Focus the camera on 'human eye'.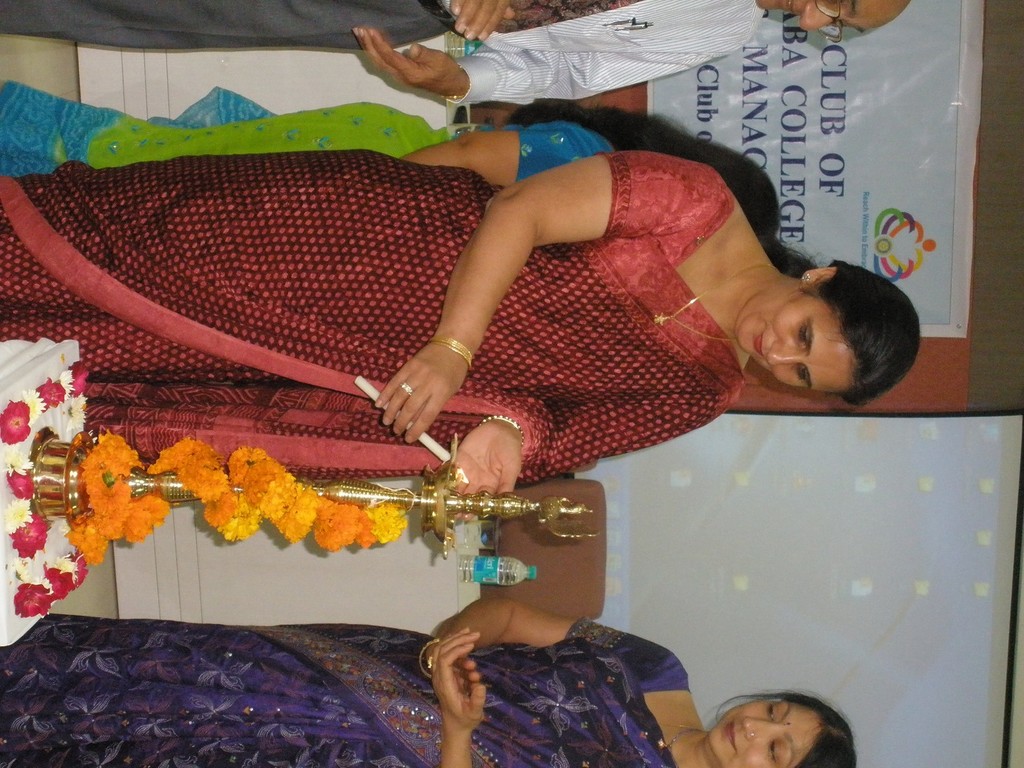
Focus region: <bbox>763, 743, 783, 764</bbox>.
